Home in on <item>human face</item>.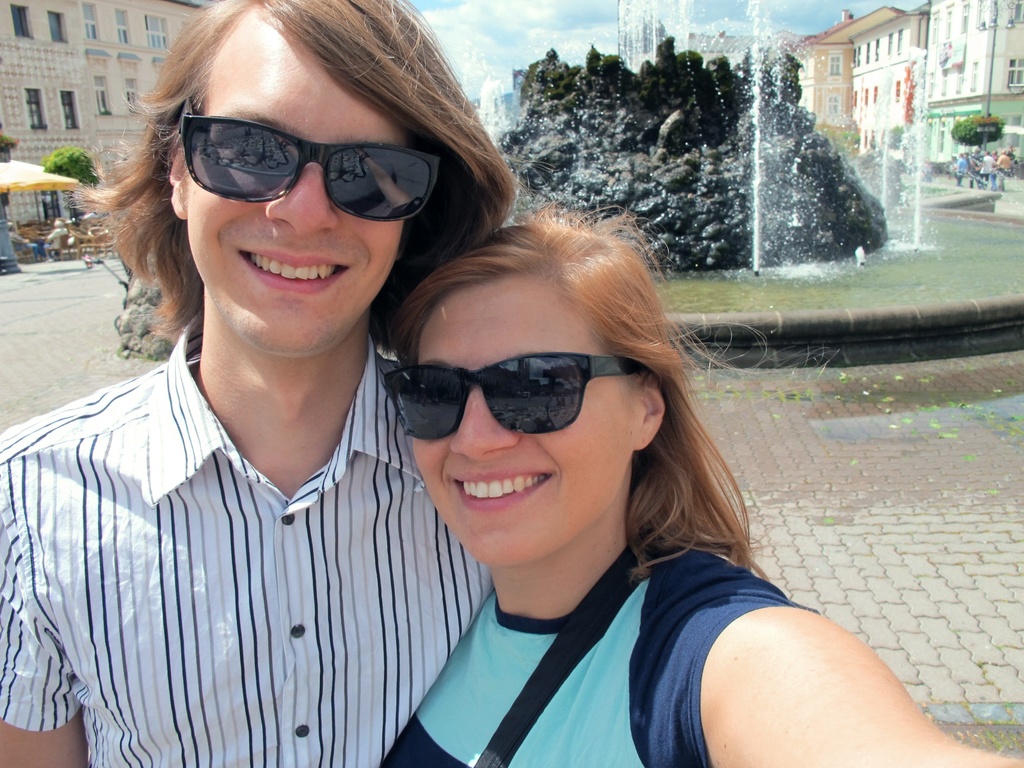
Homed in at l=184, t=73, r=407, b=349.
